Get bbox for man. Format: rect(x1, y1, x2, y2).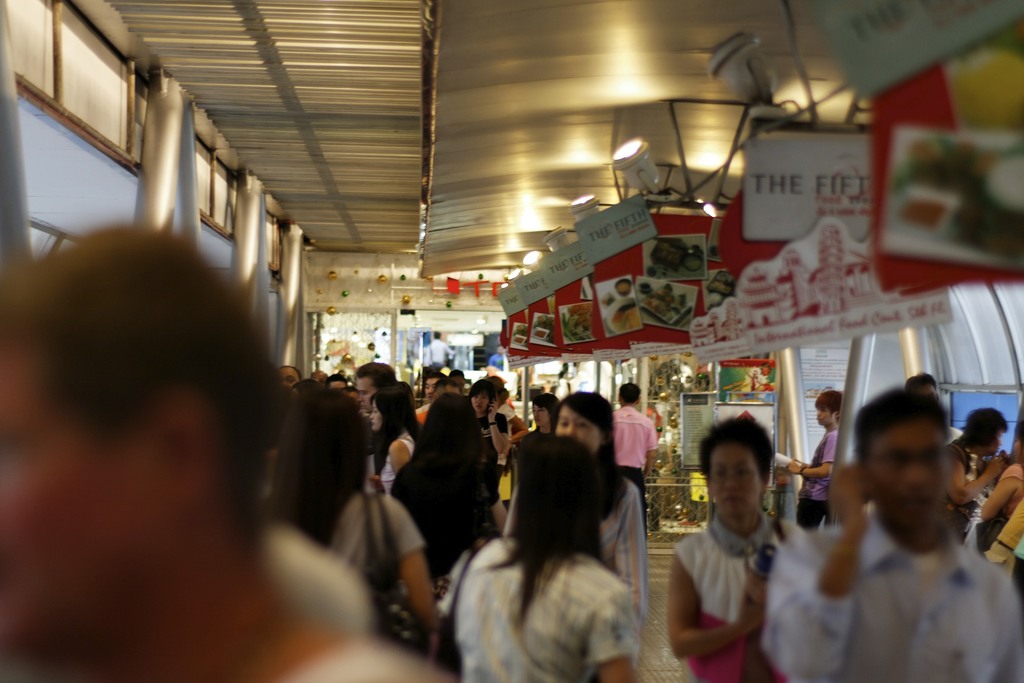
rect(614, 382, 655, 516).
